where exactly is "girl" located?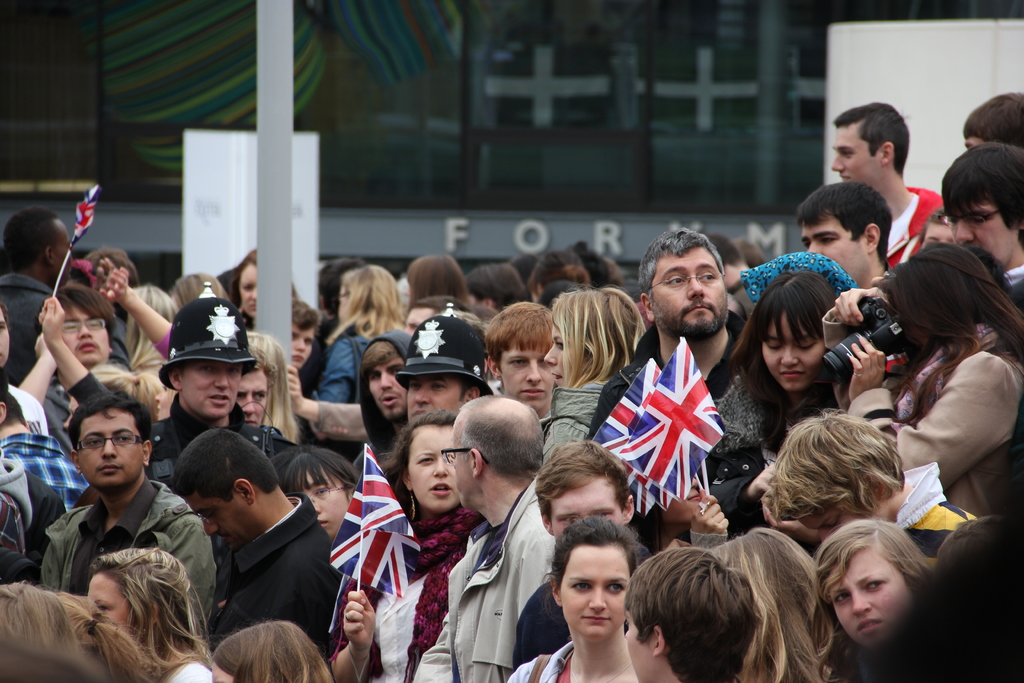
Its bounding box is <box>692,261,852,537</box>.
